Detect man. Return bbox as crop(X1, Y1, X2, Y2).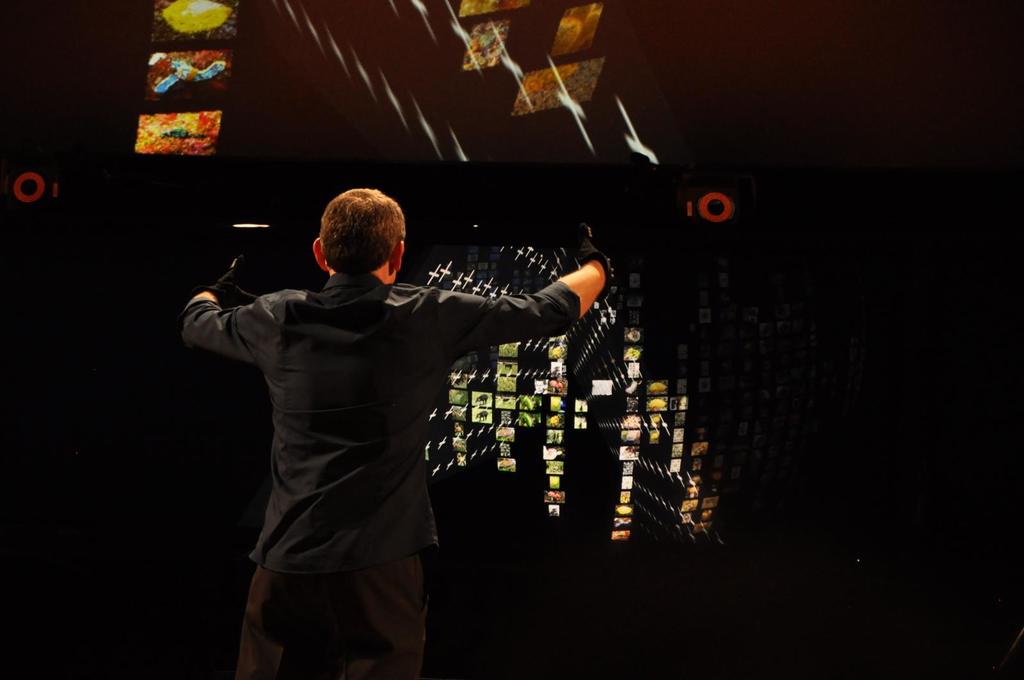
crop(175, 181, 619, 679).
